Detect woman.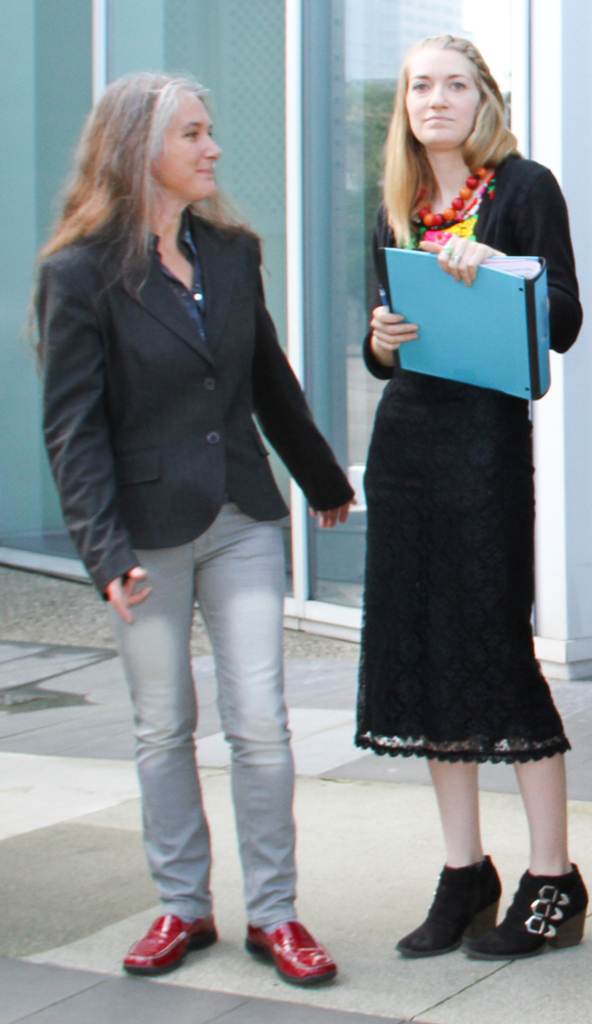
Detected at locate(28, 73, 350, 987).
